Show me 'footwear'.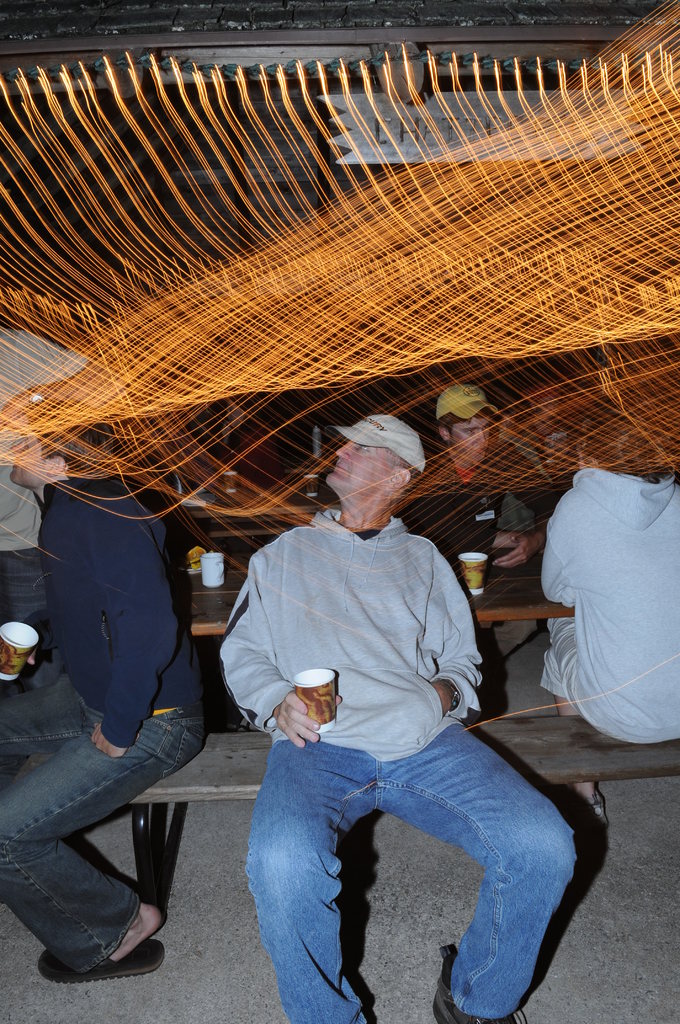
'footwear' is here: Rect(557, 788, 606, 826).
